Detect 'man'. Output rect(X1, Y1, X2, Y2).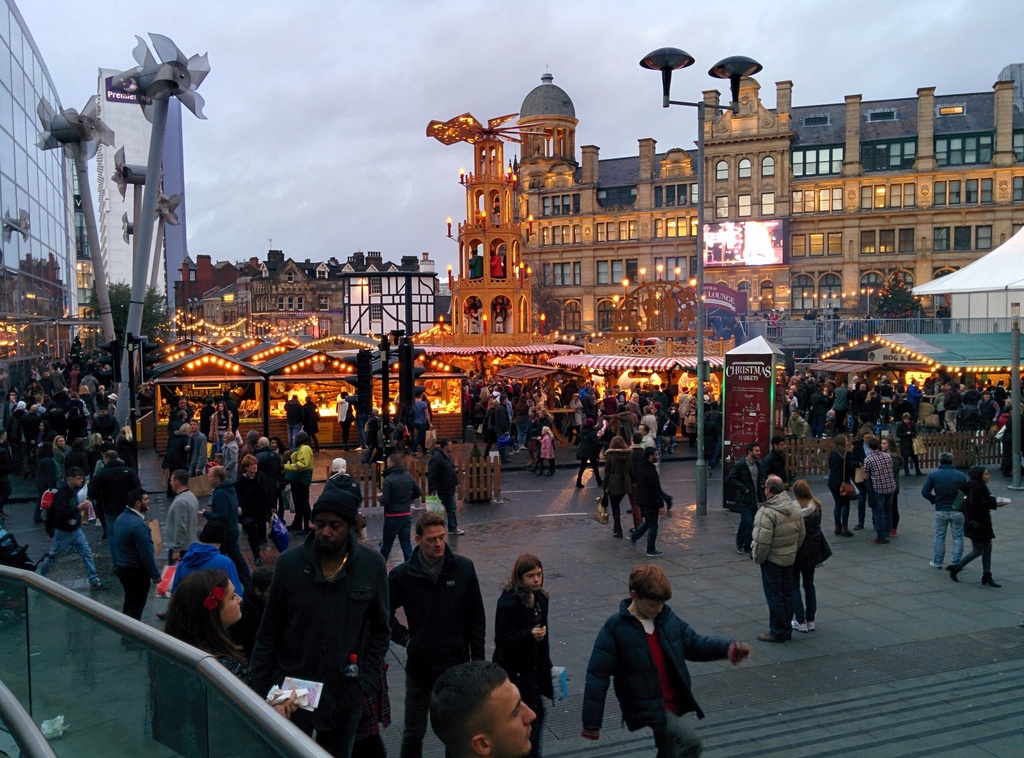
rect(156, 464, 195, 621).
